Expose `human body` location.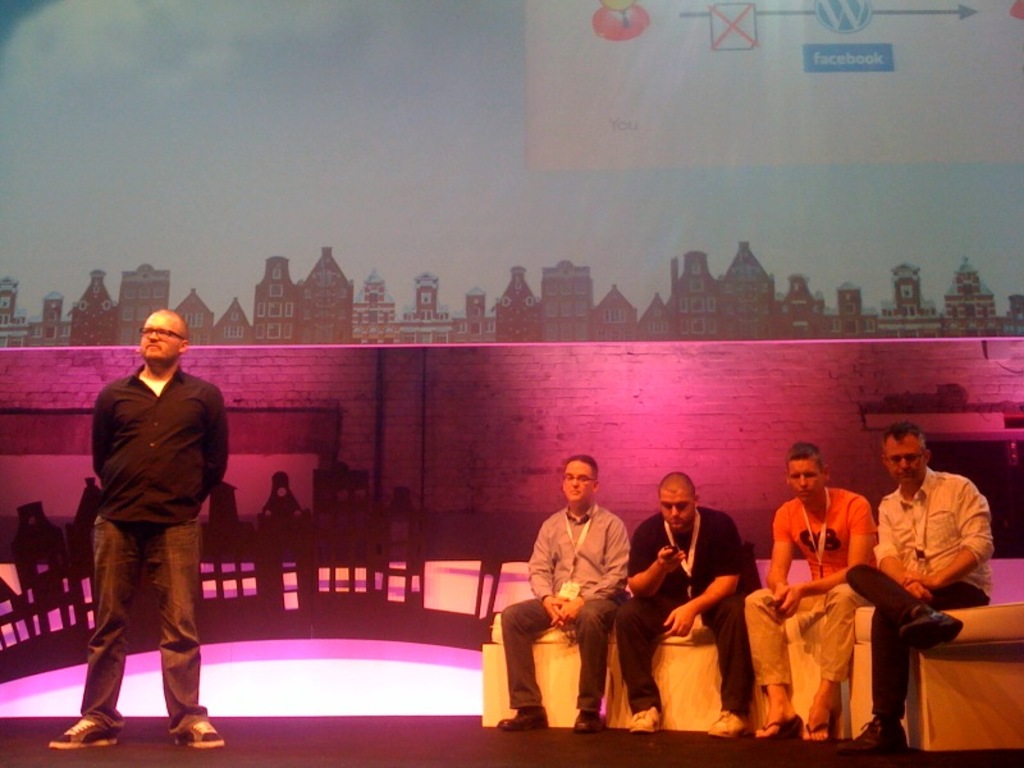
Exposed at x1=500, y1=508, x2=628, y2=736.
